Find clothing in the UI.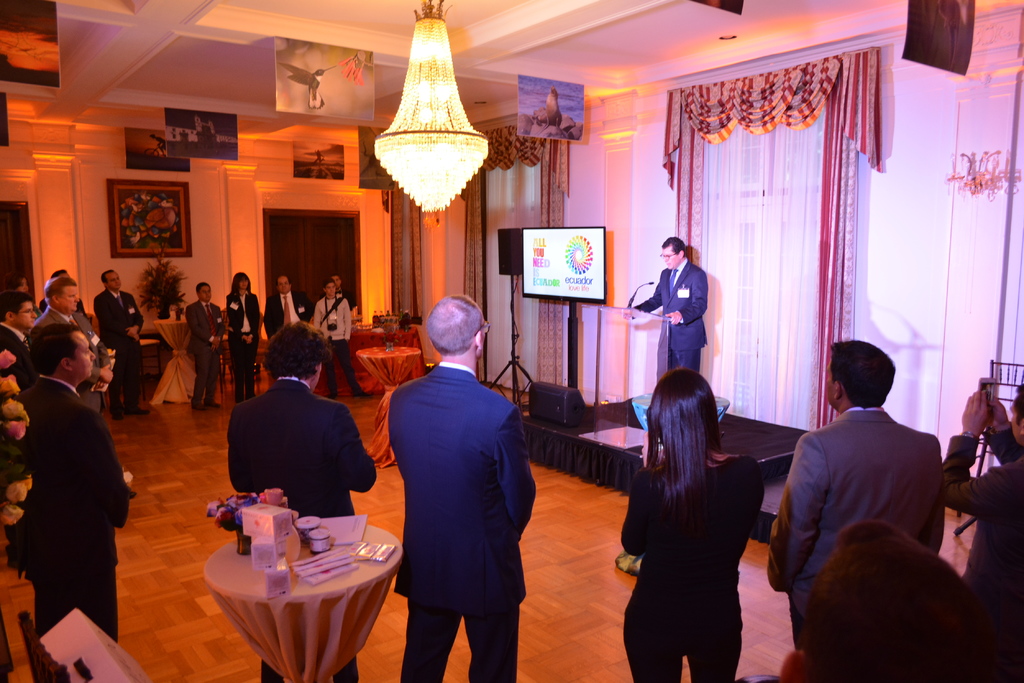
UI element at crop(223, 367, 385, 682).
